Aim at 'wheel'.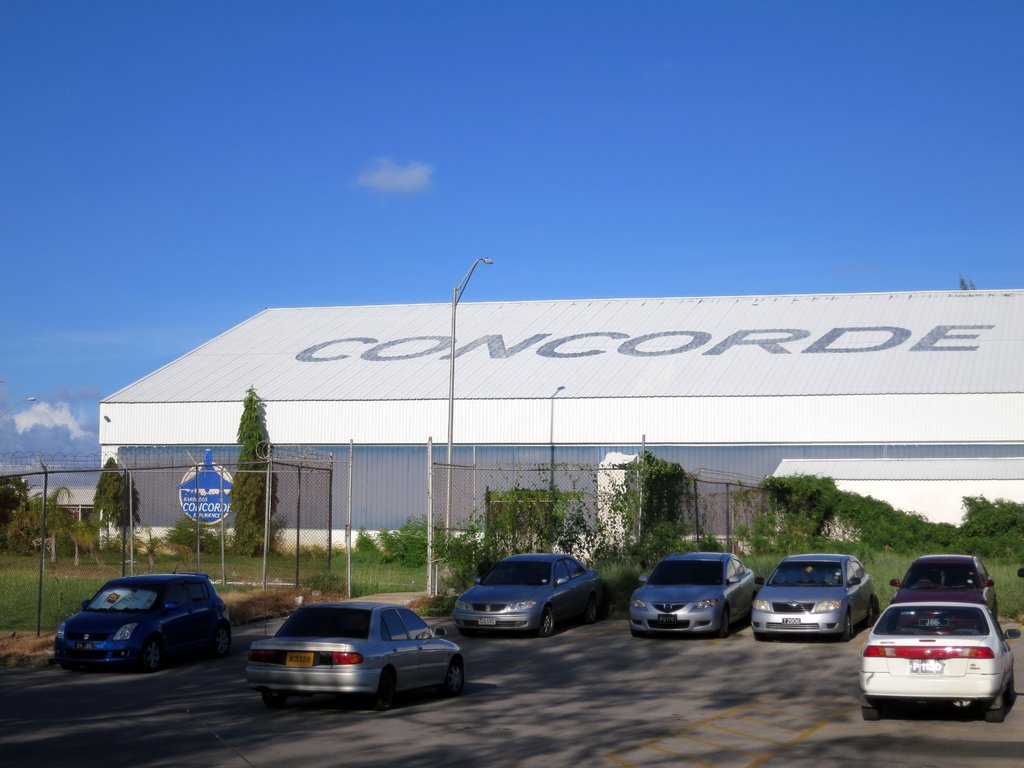
Aimed at 215, 622, 231, 653.
